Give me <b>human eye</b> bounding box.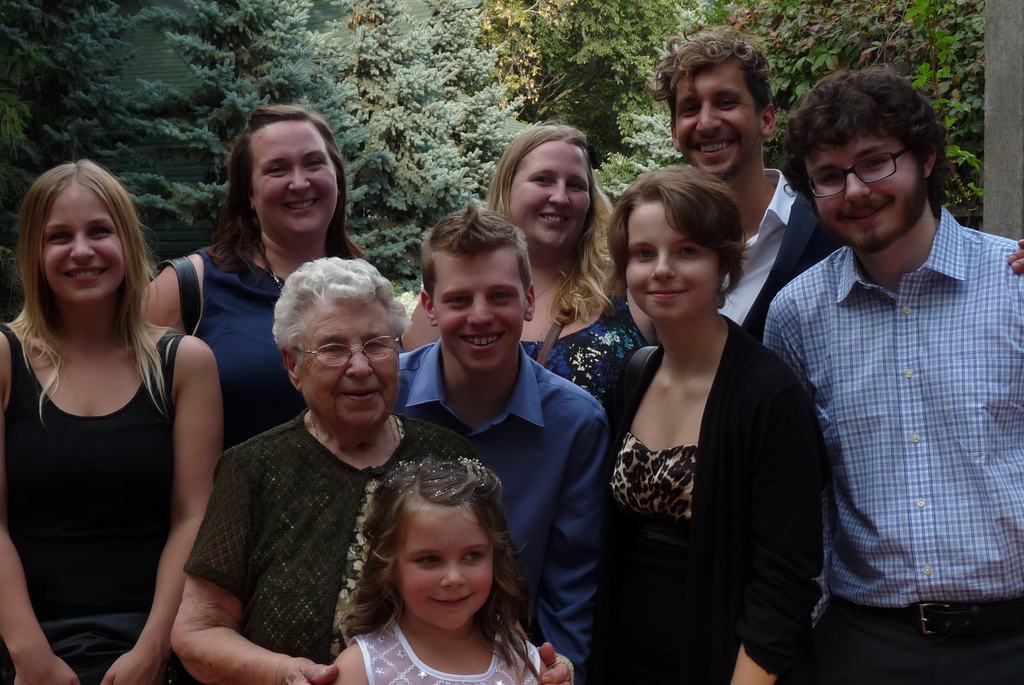
l=411, t=552, r=444, b=567.
